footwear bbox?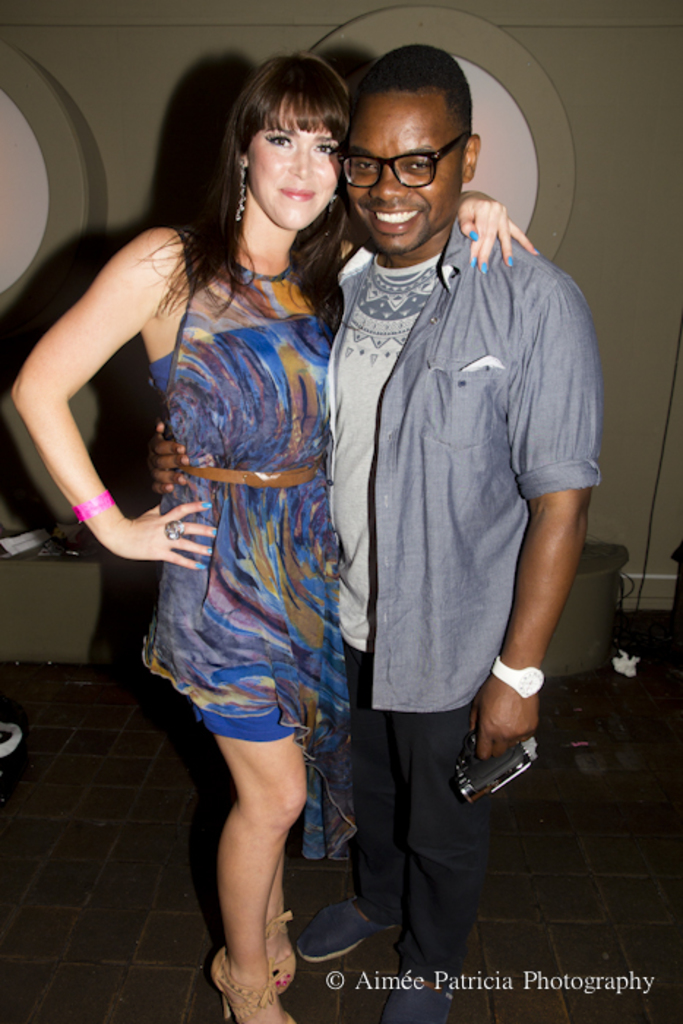
box=[206, 949, 298, 1023]
